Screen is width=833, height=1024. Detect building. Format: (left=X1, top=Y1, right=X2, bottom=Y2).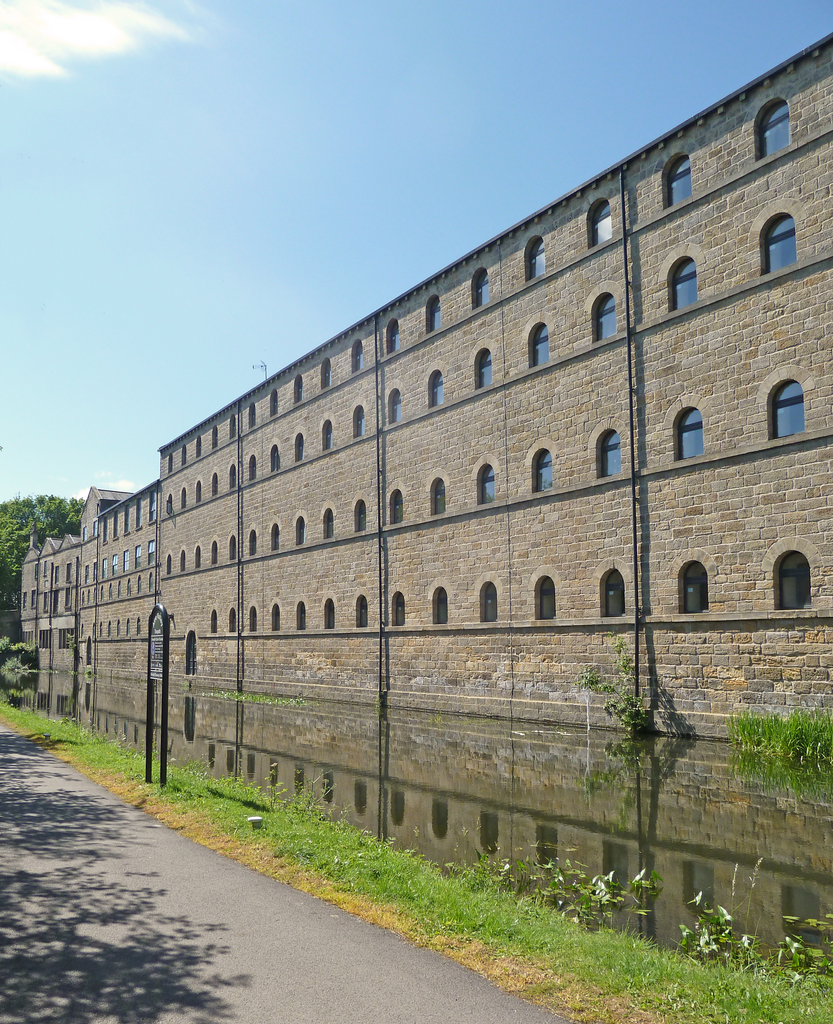
(left=21, top=35, right=832, bottom=972).
